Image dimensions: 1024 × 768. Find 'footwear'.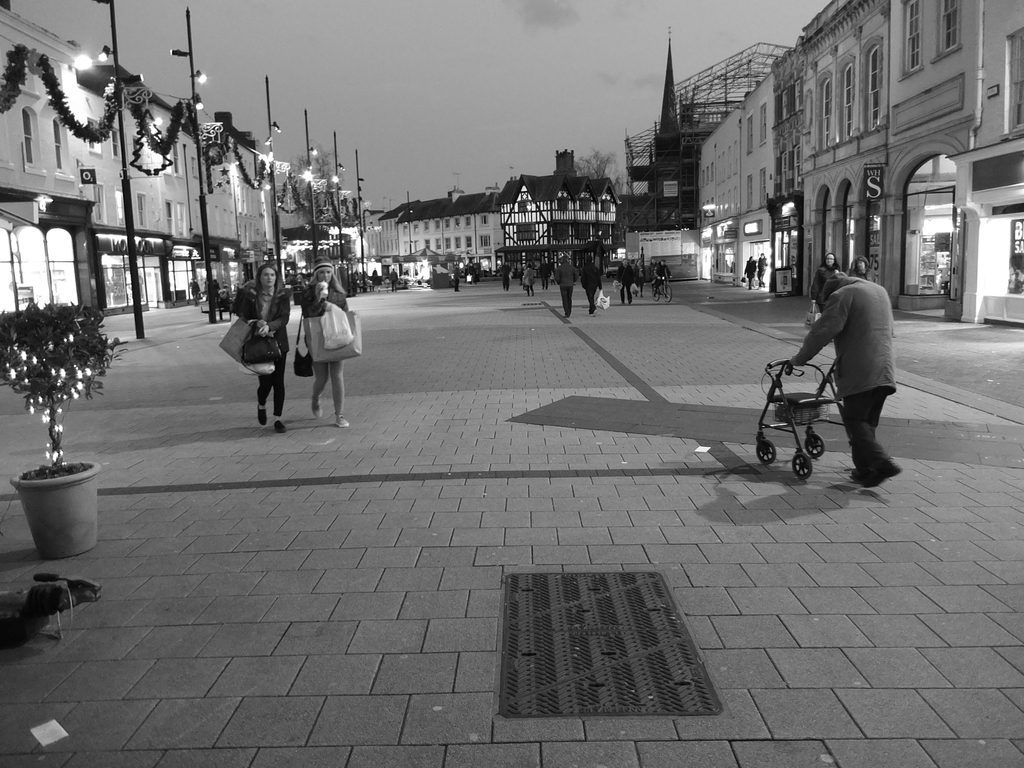
left=332, top=412, right=348, bottom=429.
